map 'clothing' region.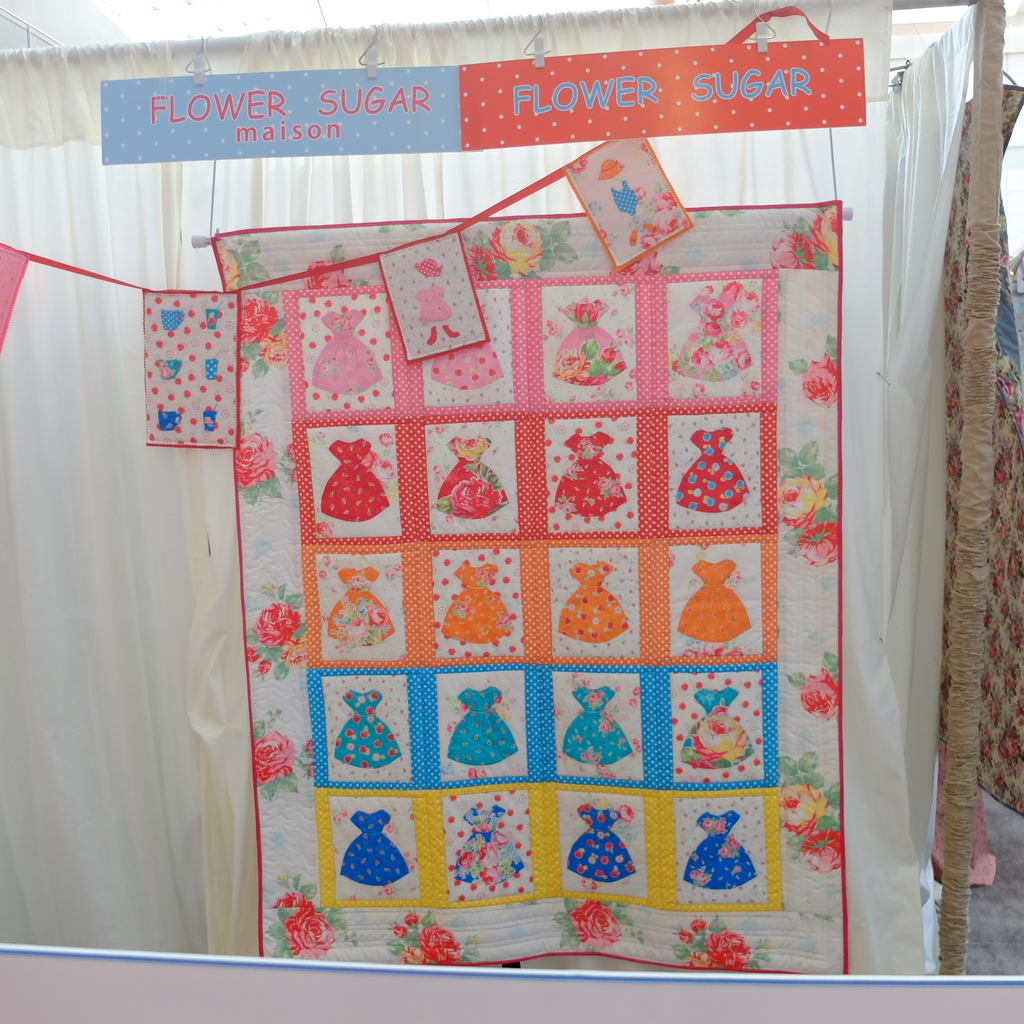
Mapped to 329 809 407 881.
